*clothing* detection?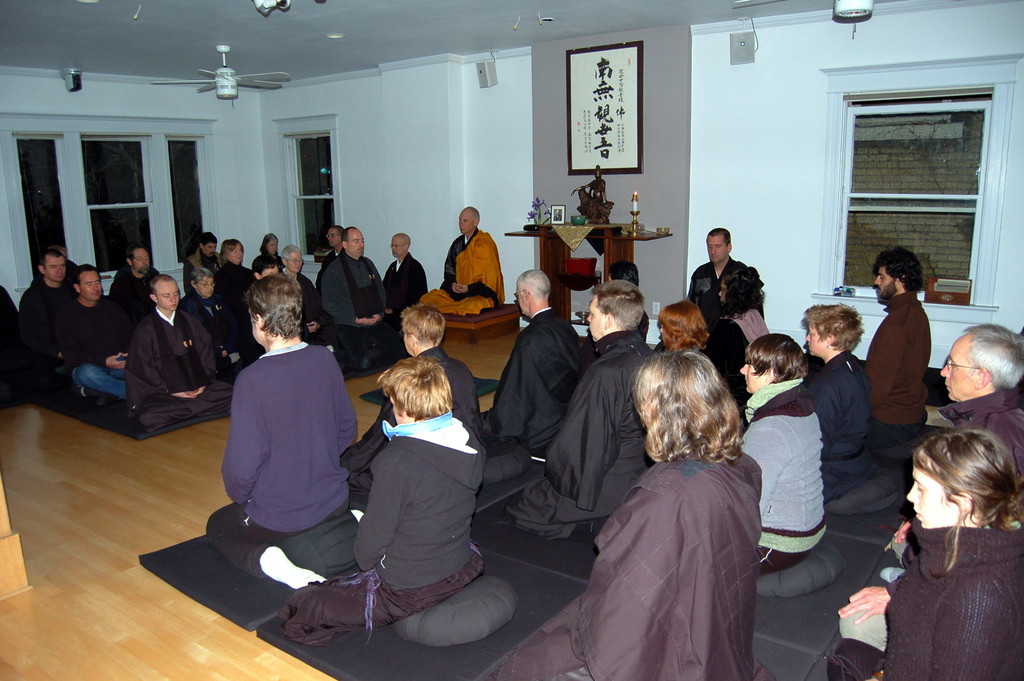
x1=282 y1=417 x2=477 y2=648
